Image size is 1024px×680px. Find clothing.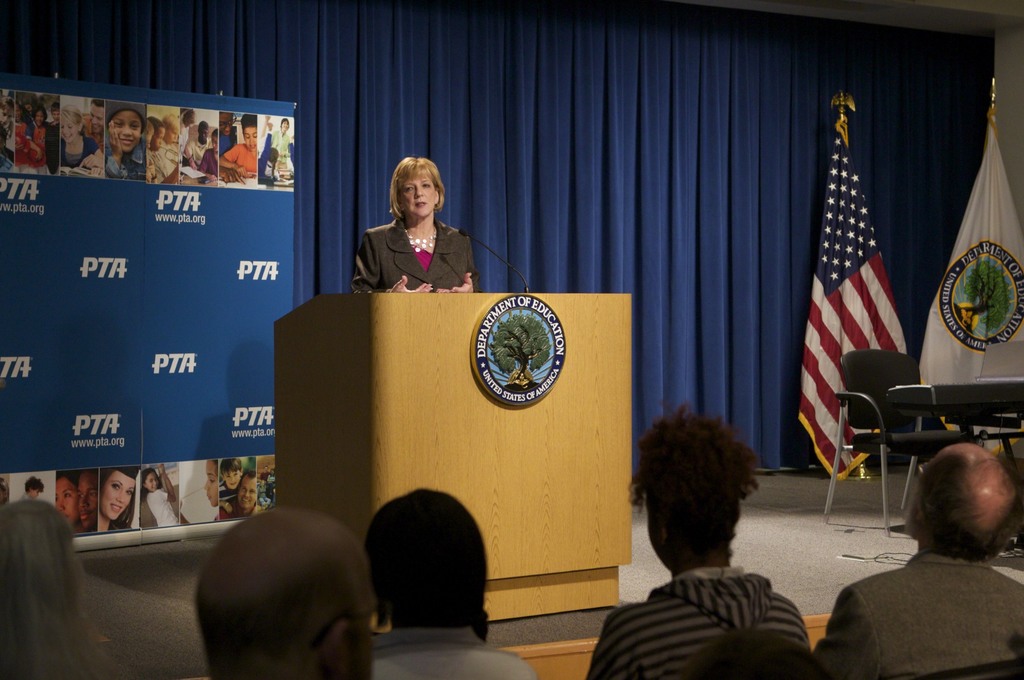
select_region(60, 136, 93, 168).
